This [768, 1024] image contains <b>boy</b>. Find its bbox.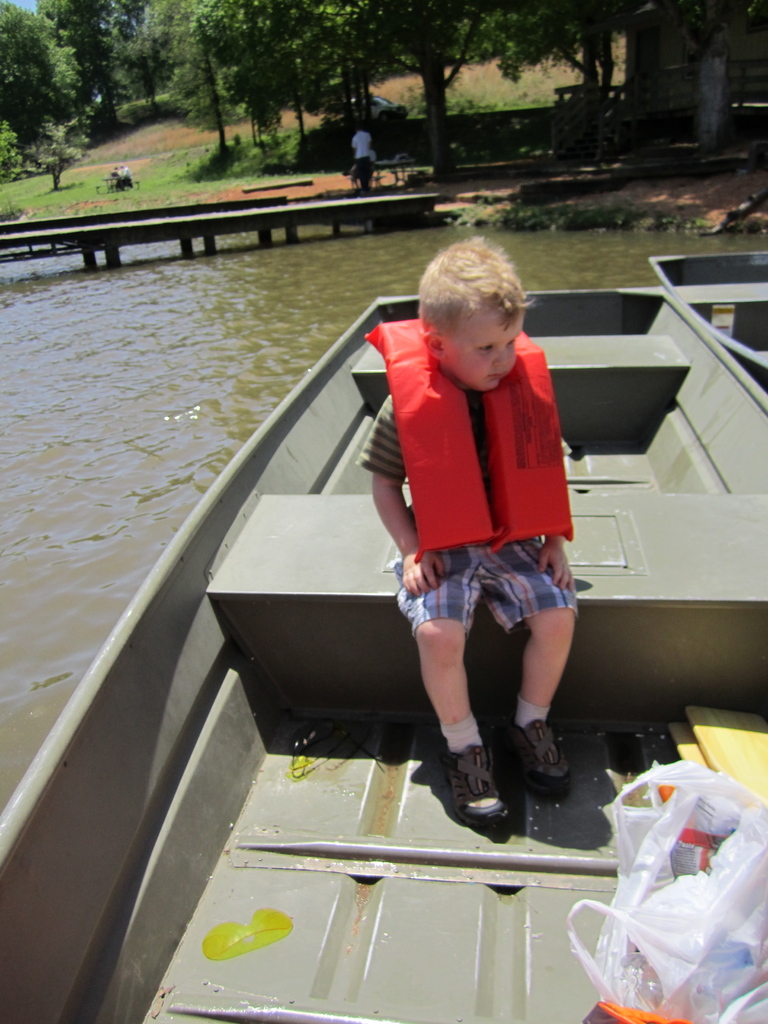
[355,231,578,833].
